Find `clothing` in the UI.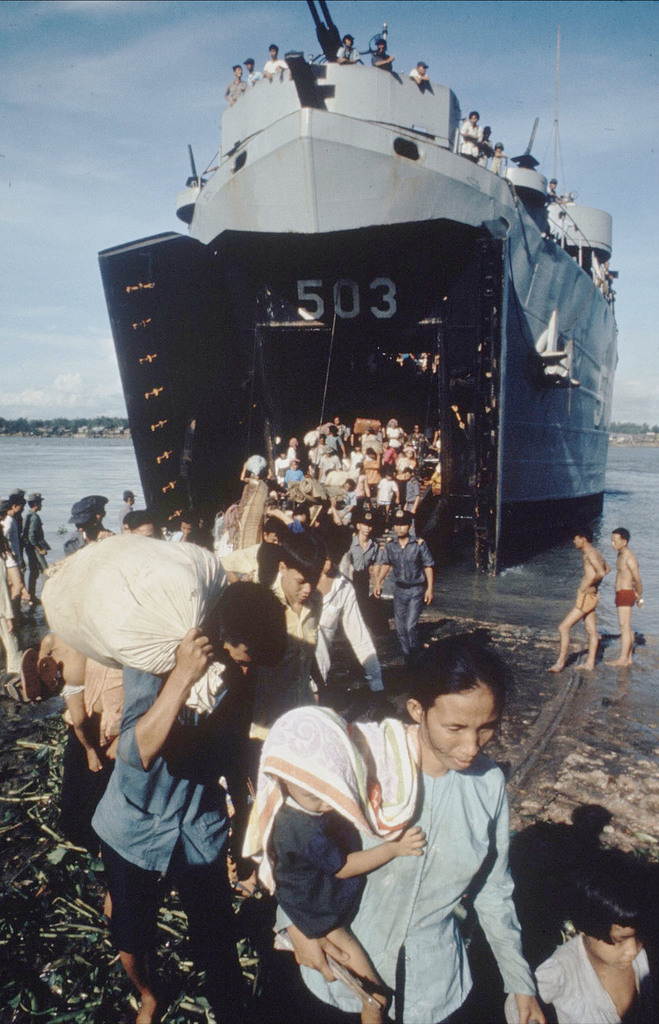
UI element at l=374, t=49, r=395, b=70.
